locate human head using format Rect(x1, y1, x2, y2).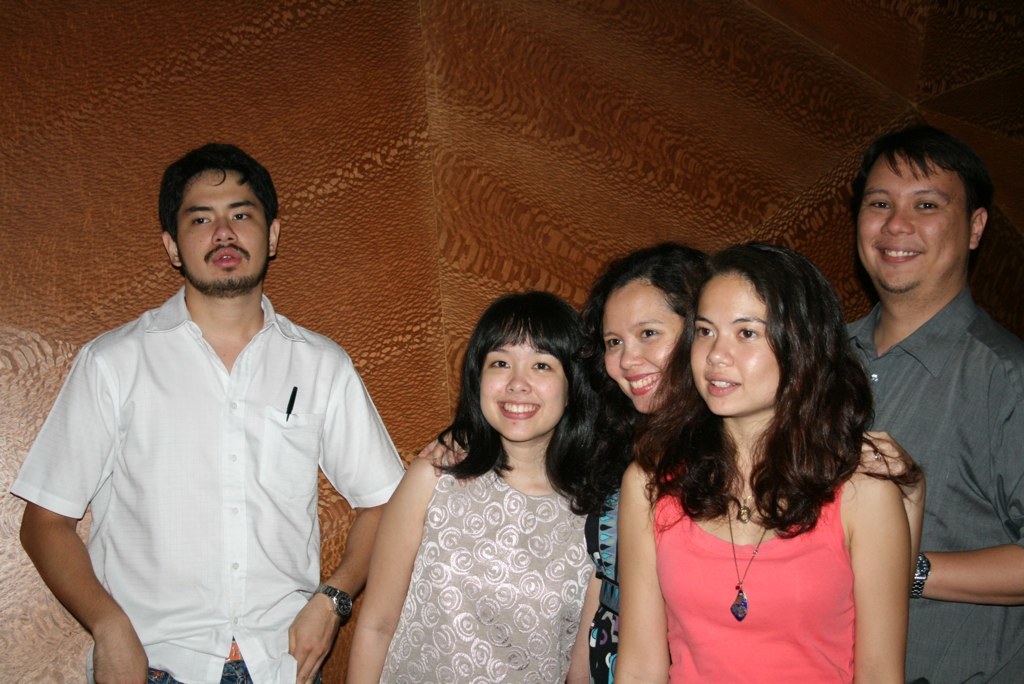
Rect(845, 122, 994, 292).
